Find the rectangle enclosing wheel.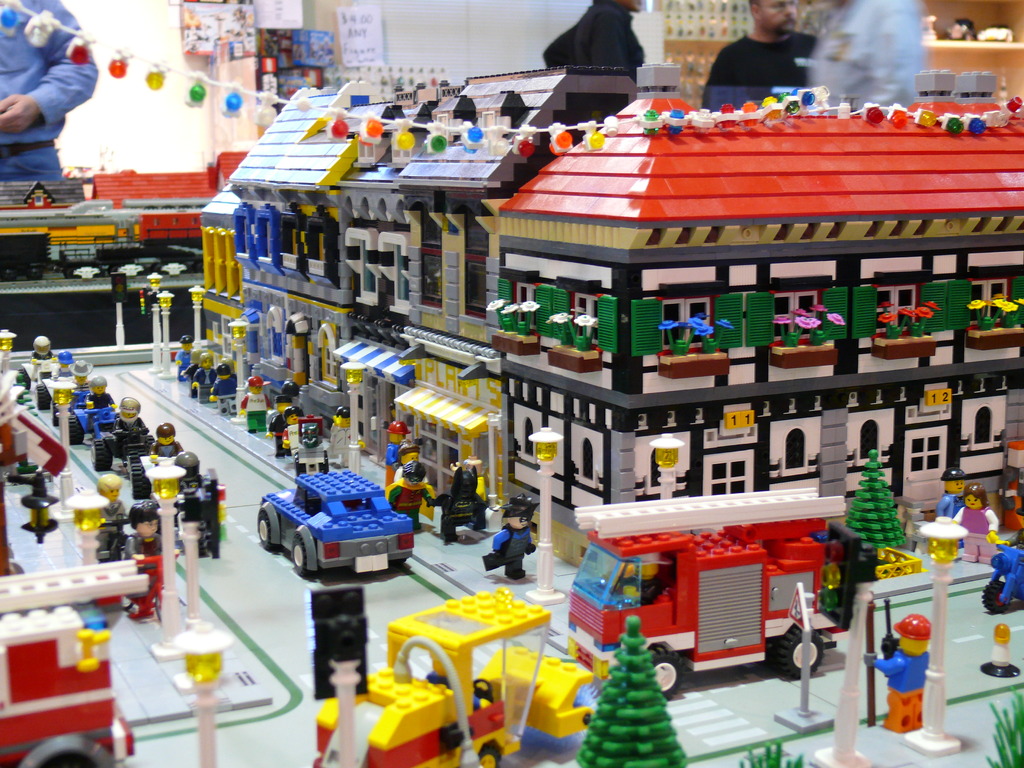
crop(643, 644, 687, 691).
